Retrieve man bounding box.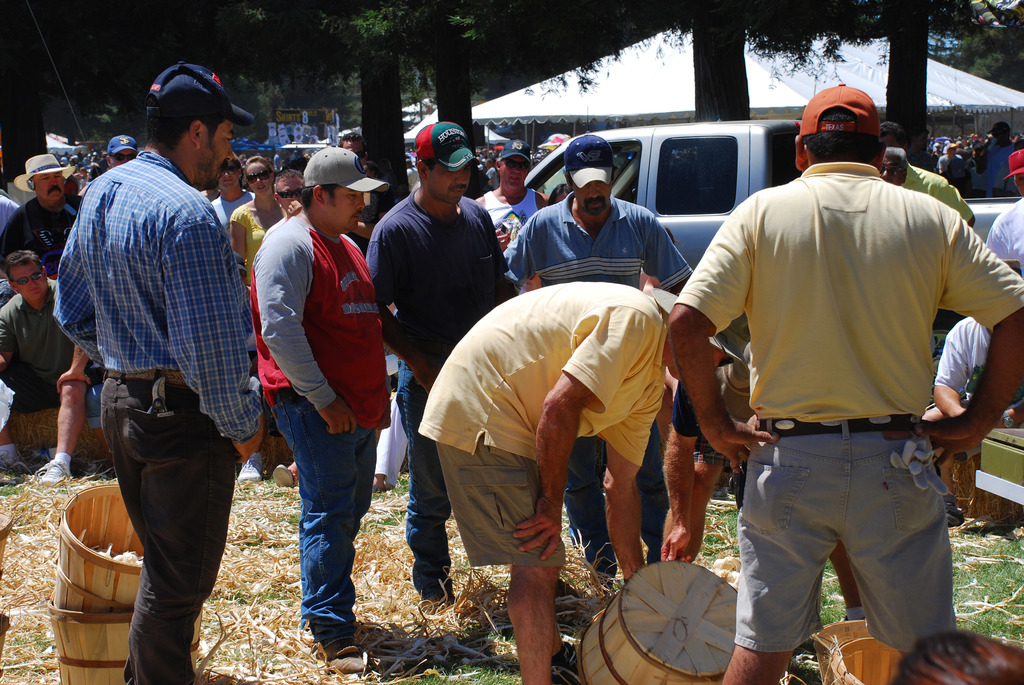
Bounding box: BBox(504, 138, 694, 603).
